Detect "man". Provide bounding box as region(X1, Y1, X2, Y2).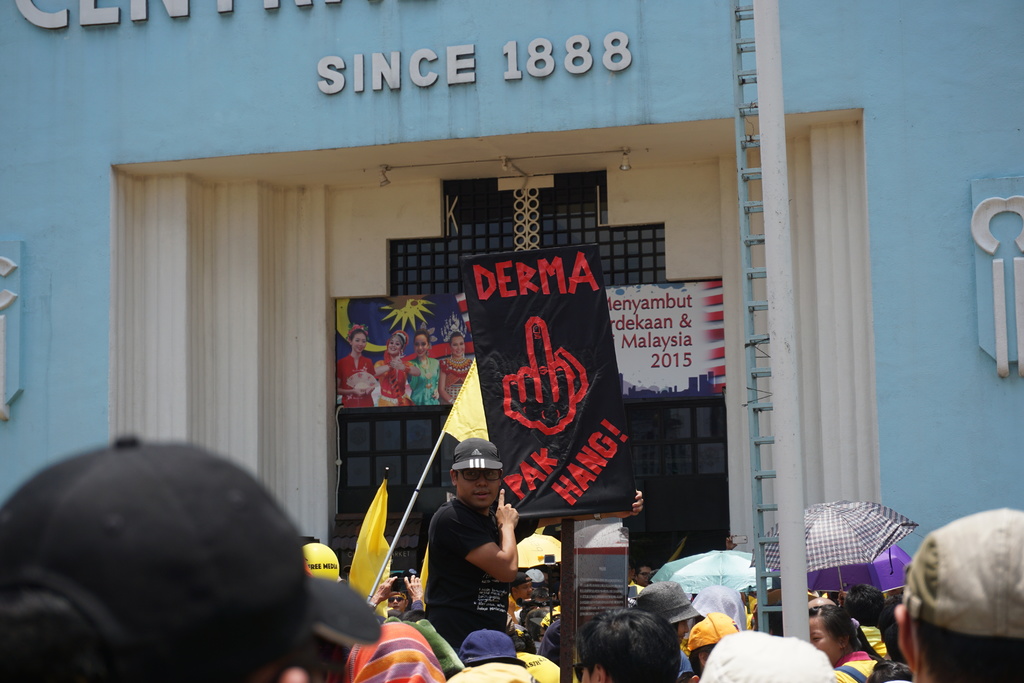
region(419, 442, 536, 661).
